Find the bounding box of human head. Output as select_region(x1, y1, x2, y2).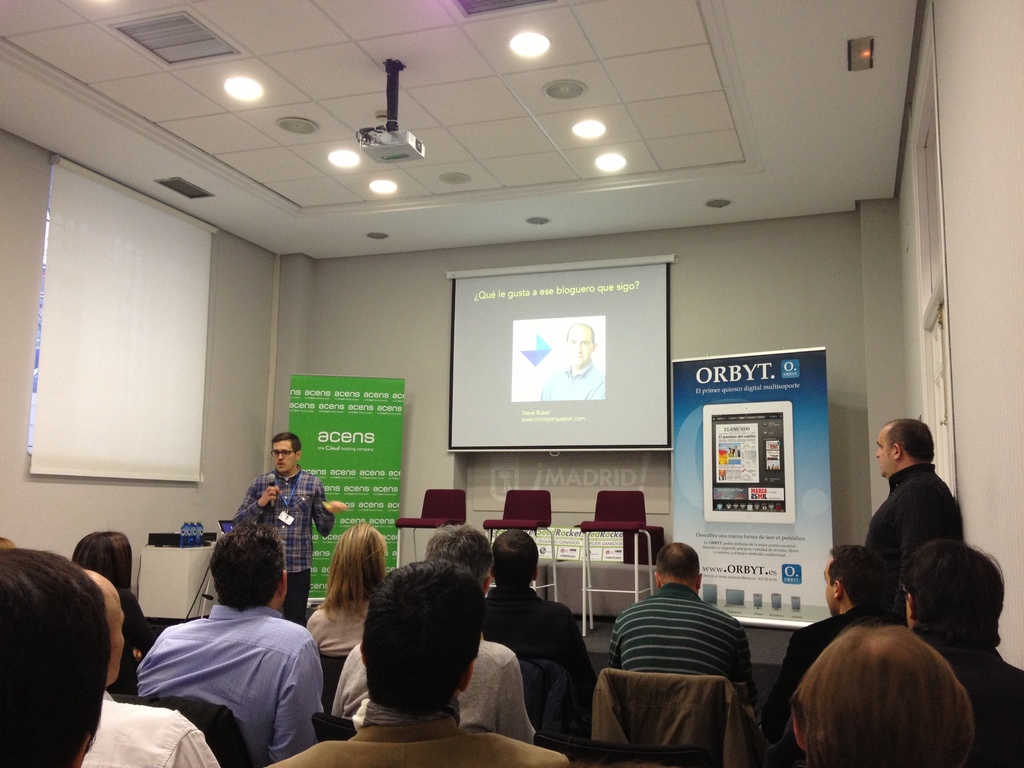
select_region(906, 549, 1006, 637).
